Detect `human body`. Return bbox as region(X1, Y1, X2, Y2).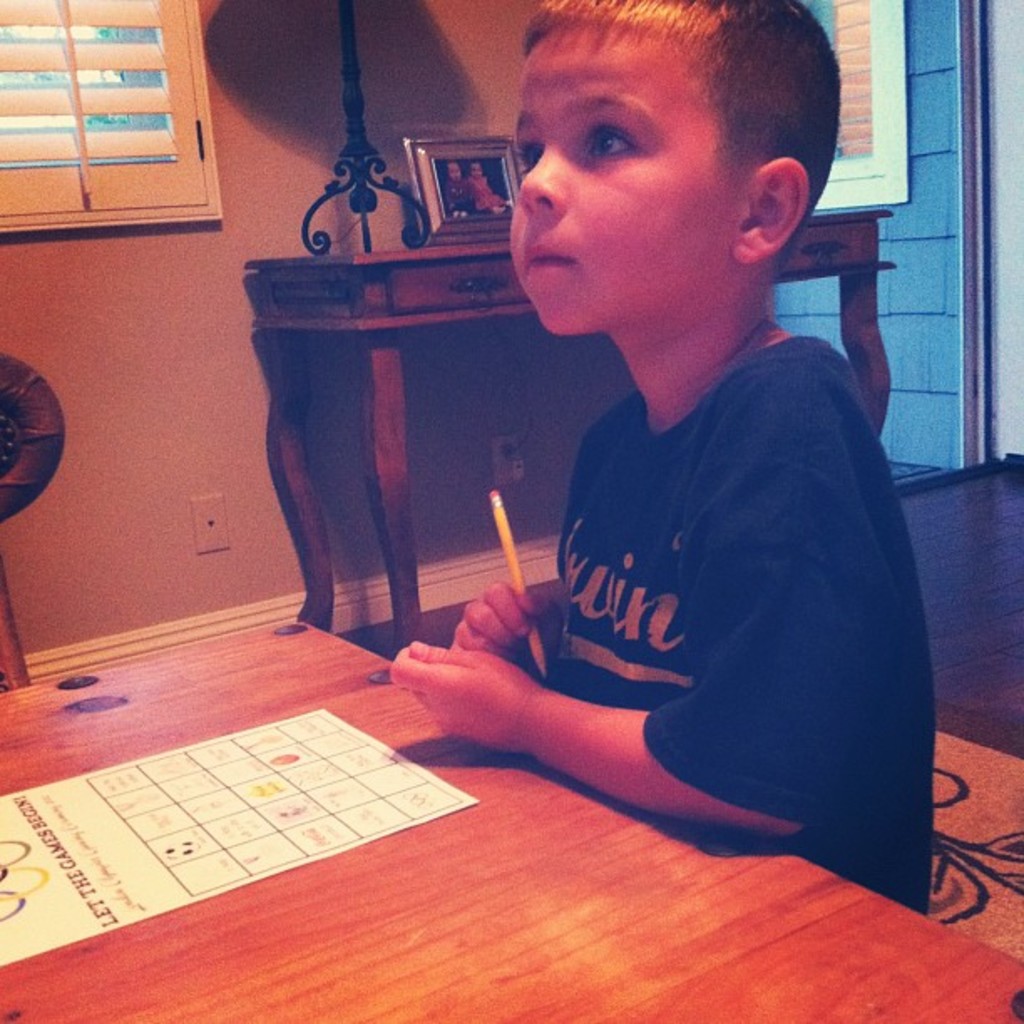
region(462, 176, 509, 214).
